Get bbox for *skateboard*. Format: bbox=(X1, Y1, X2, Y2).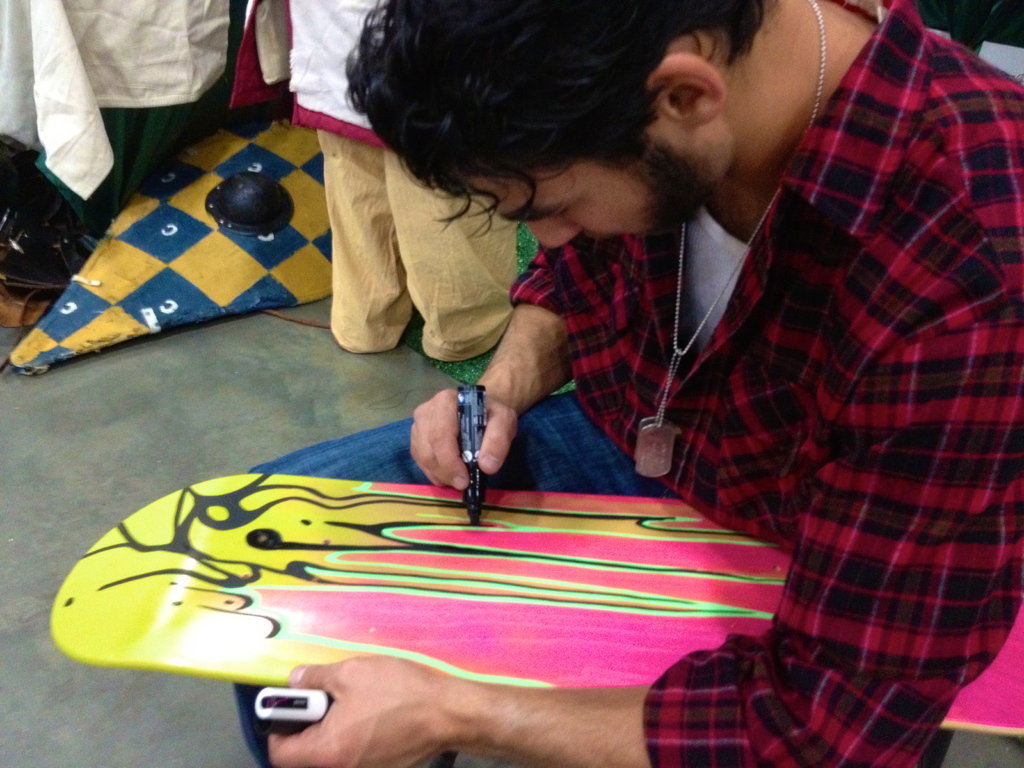
bbox=(47, 475, 1023, 739).
